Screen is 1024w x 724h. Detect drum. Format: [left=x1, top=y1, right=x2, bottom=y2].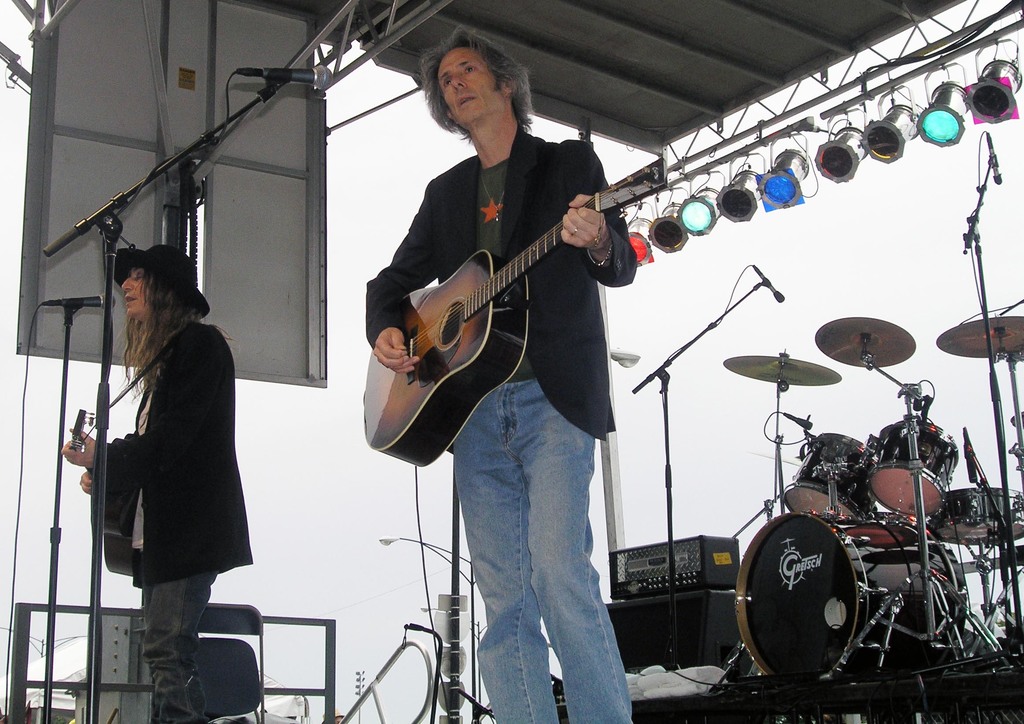
[left=778, top=431, right=886, bottom=520].
